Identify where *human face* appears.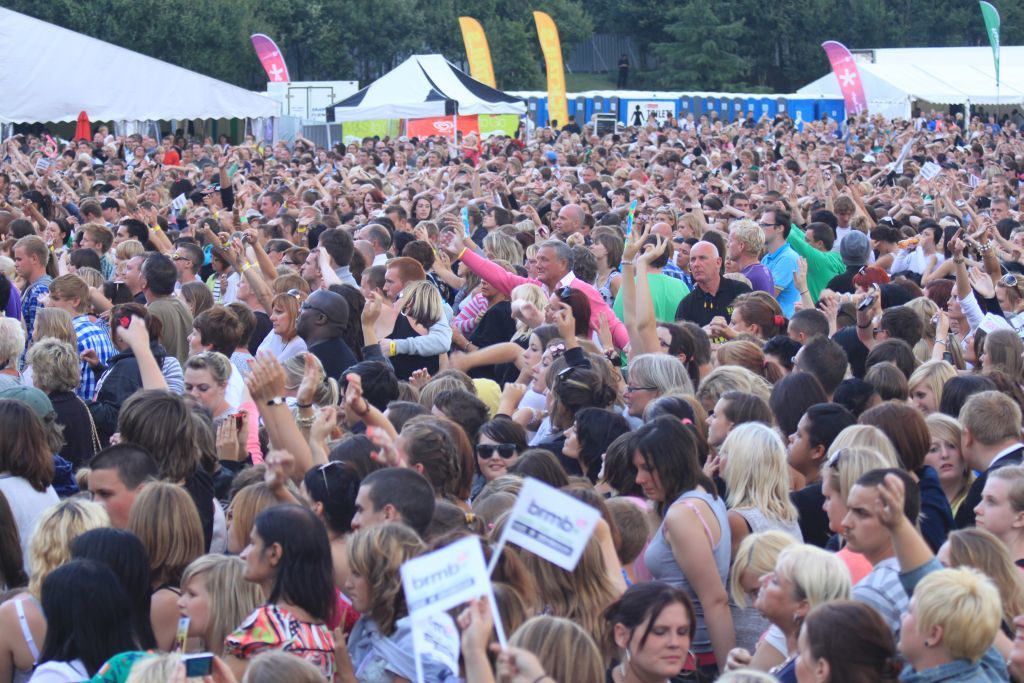
Appears at (159, 139, 174, 149).
